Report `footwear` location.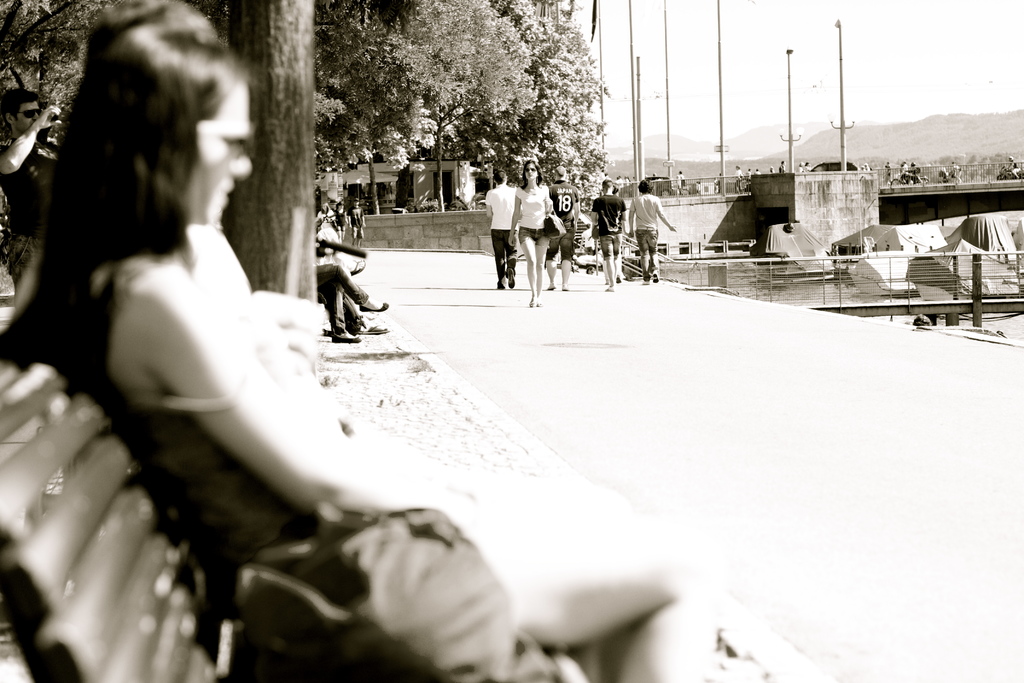
Report: l=362, t=324, r=388, b=333.
